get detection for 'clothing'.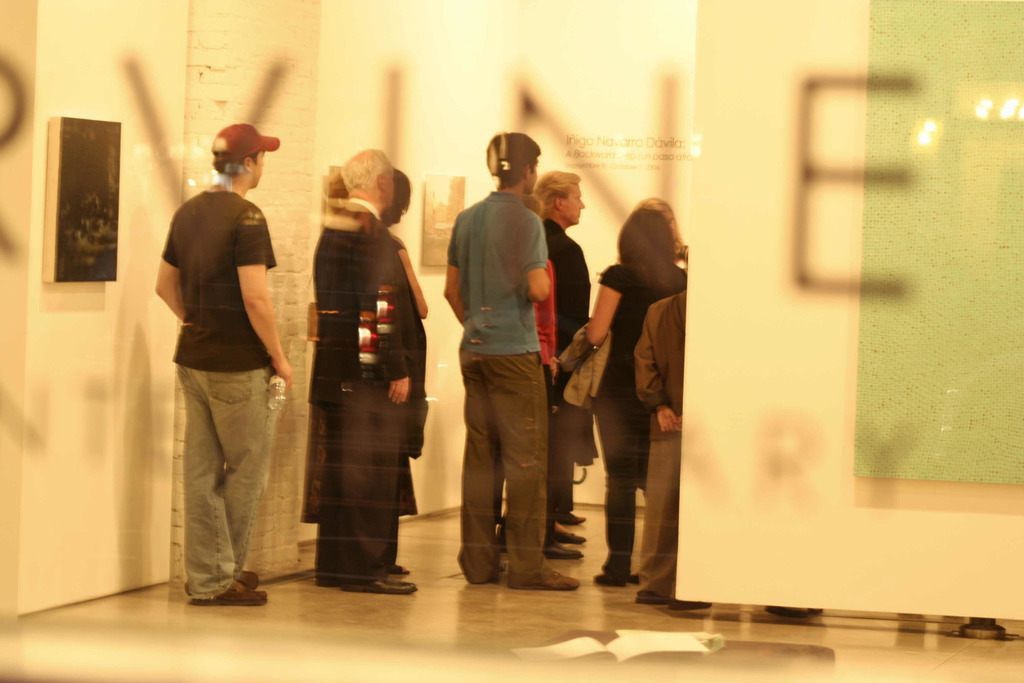
Detection: (634, 287, 686, 593).
